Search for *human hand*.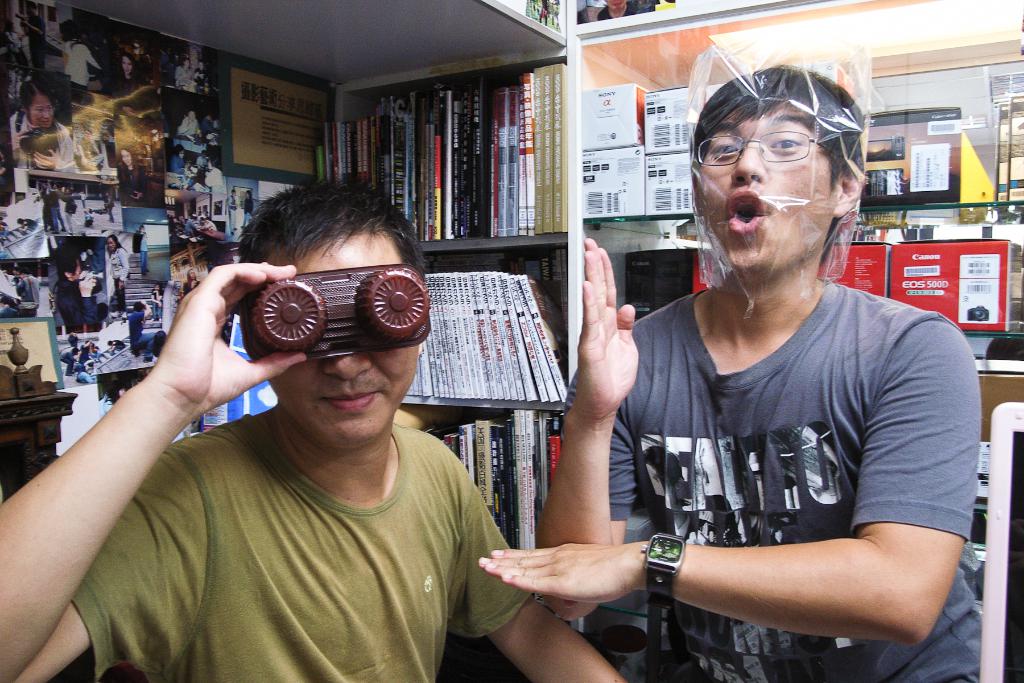
Found at x1=145 y1=261 x2=309 y2=422.
